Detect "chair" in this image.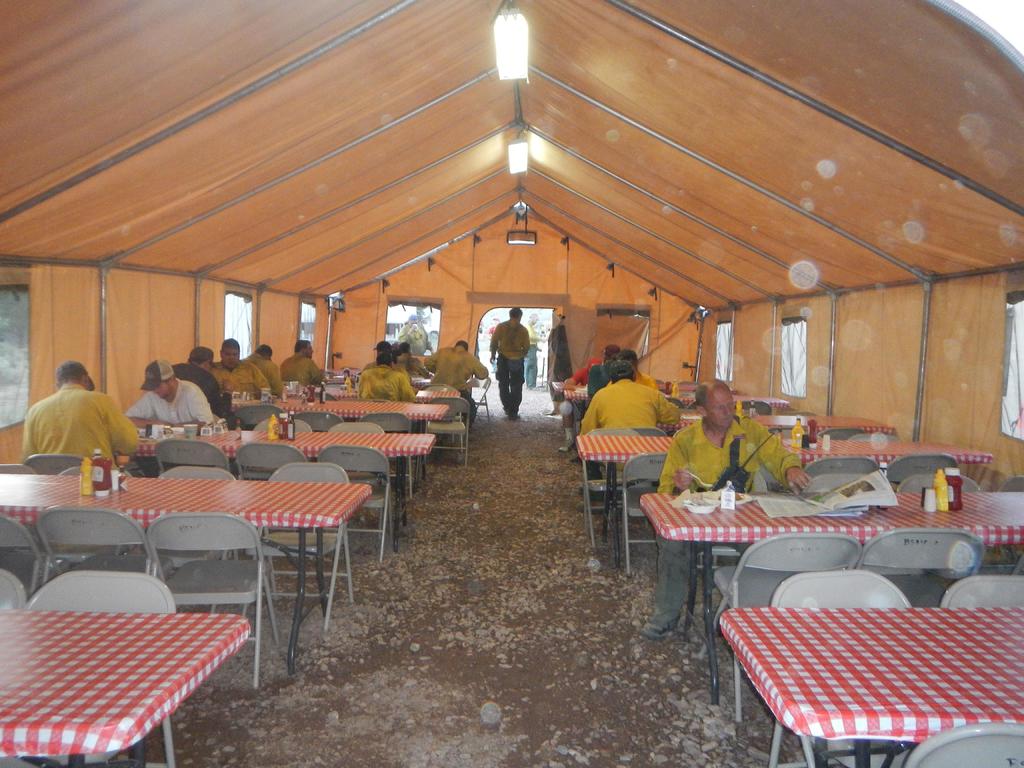
Detection: [152,434,231,470].
